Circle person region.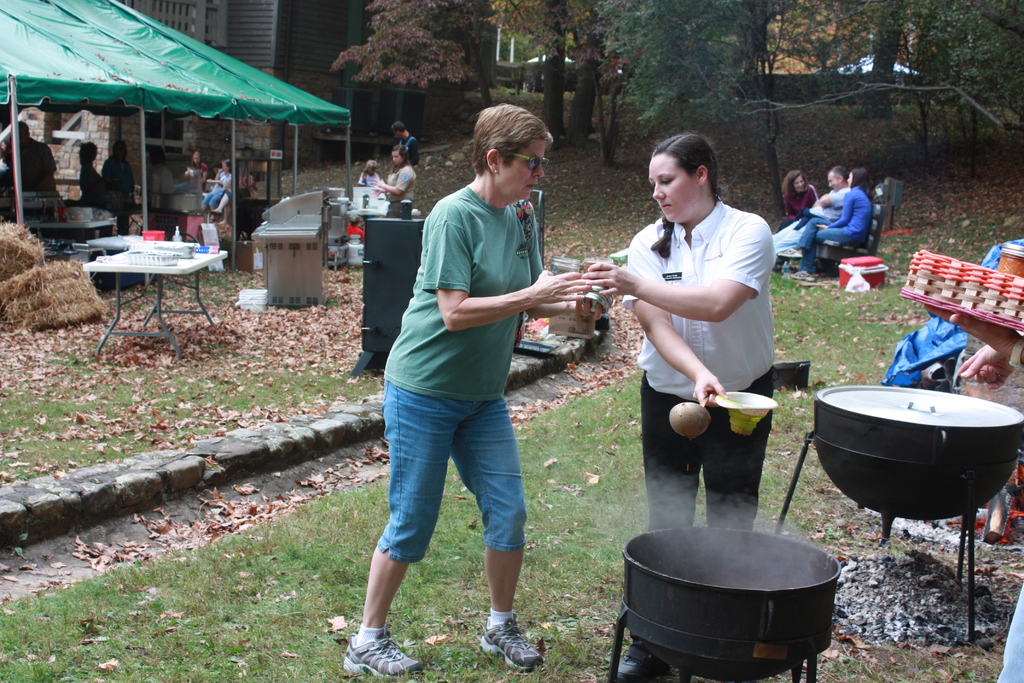
Region: 767 169 853 264.
